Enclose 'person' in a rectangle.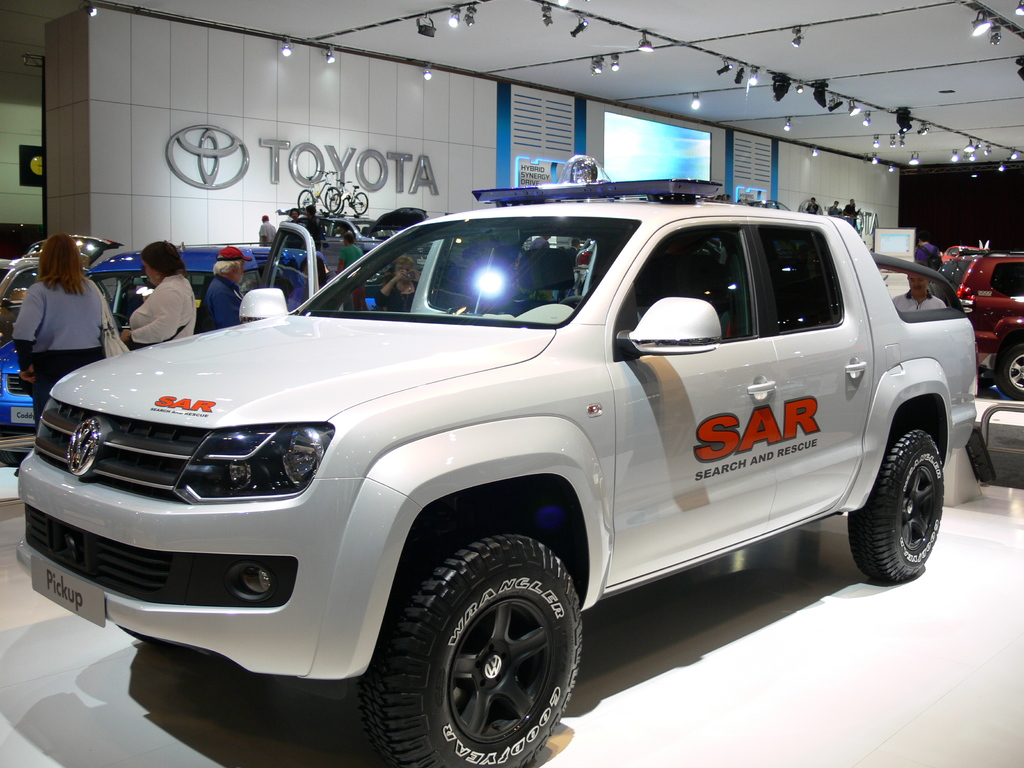
bbox=(373, 259, 417, 311).
